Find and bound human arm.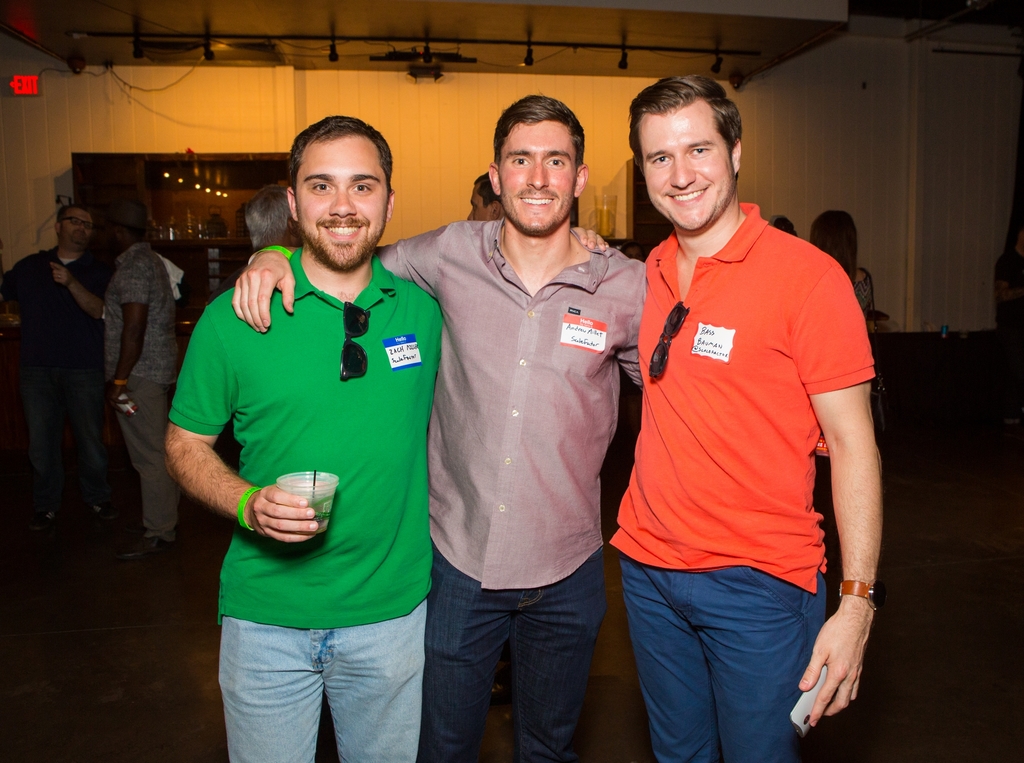
Bound: detection(57, 264, 102, 323).
